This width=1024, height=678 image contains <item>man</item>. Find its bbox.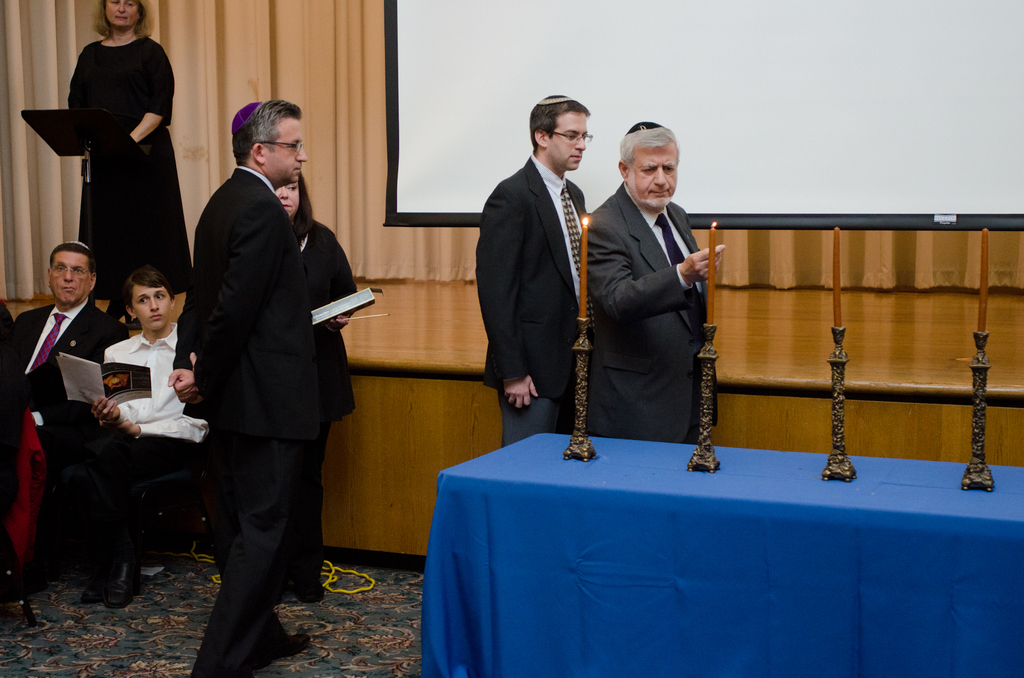
[571, 117, 732, 483].
